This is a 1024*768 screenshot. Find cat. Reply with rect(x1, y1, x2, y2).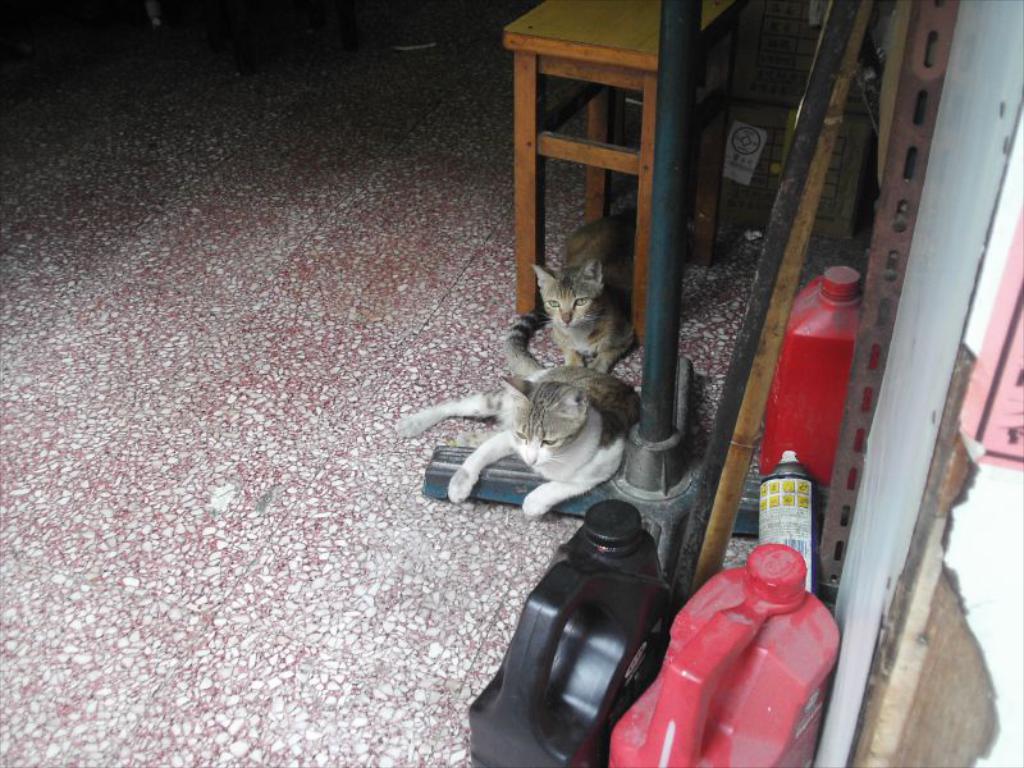
rect(392, 305, 643, 529).
